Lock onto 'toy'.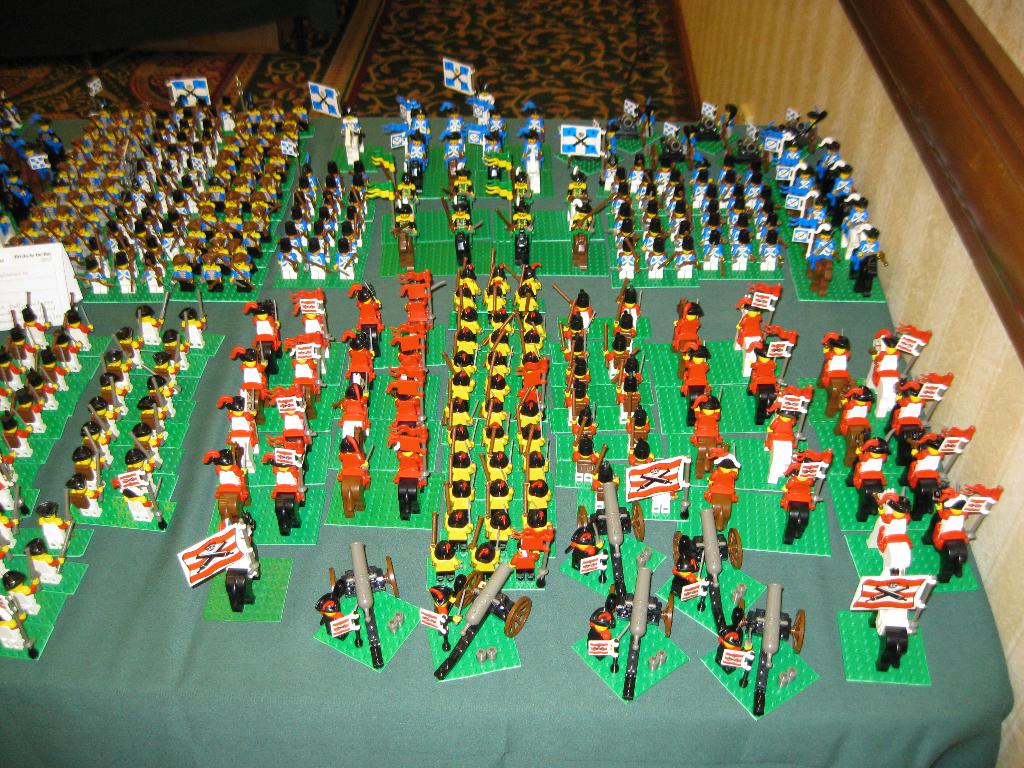
Locked: left=239, top=301, right=285, bottom=360.
